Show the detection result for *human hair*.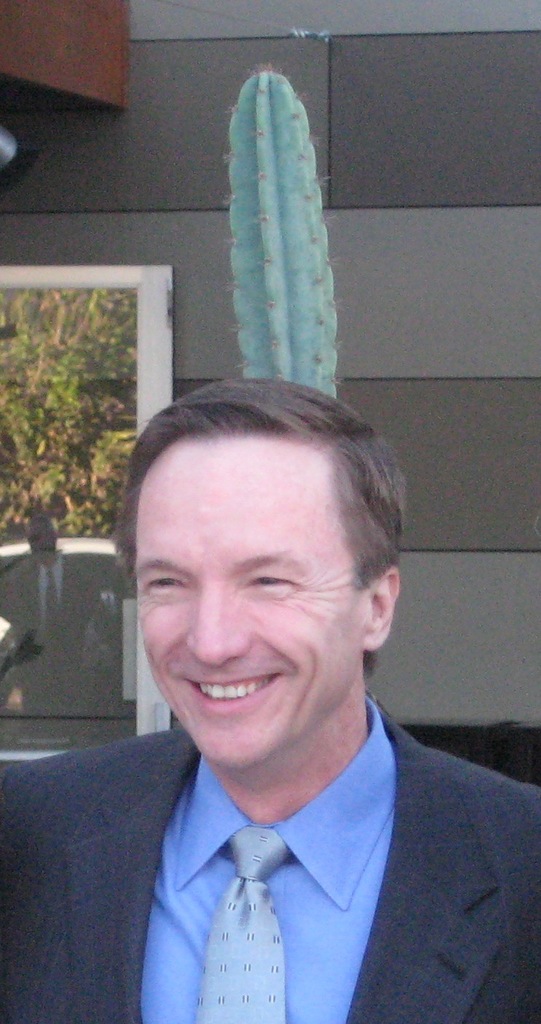
(131,363,394,651).
